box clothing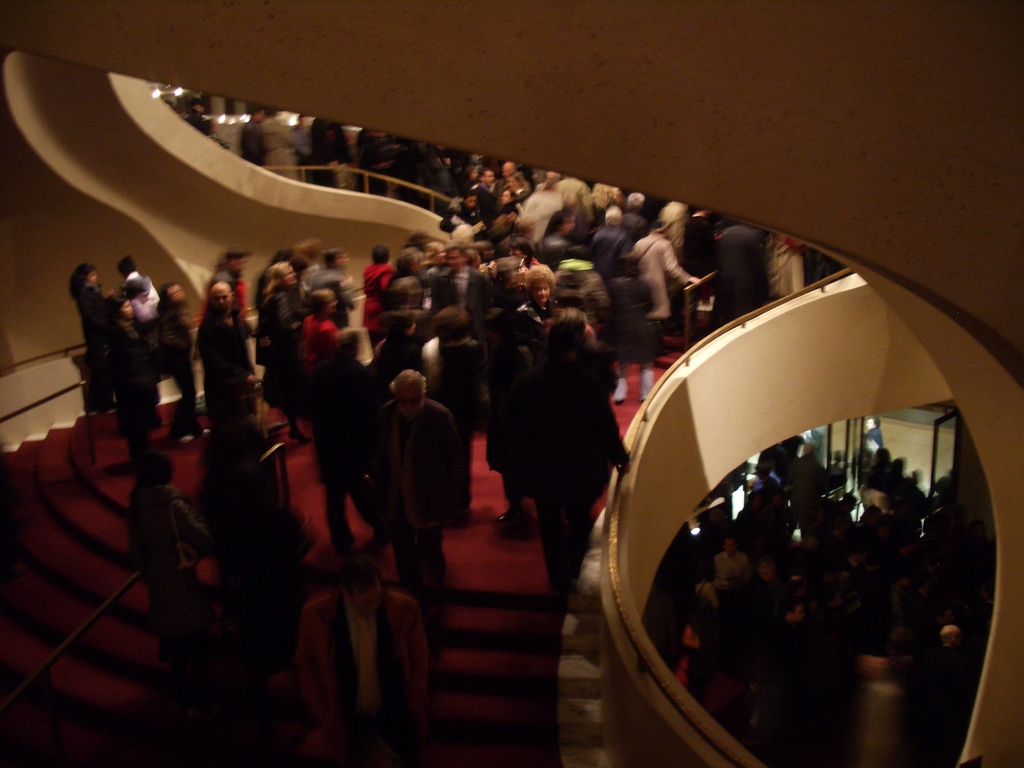
[left=68, top=284, right=118, bottom=413]
